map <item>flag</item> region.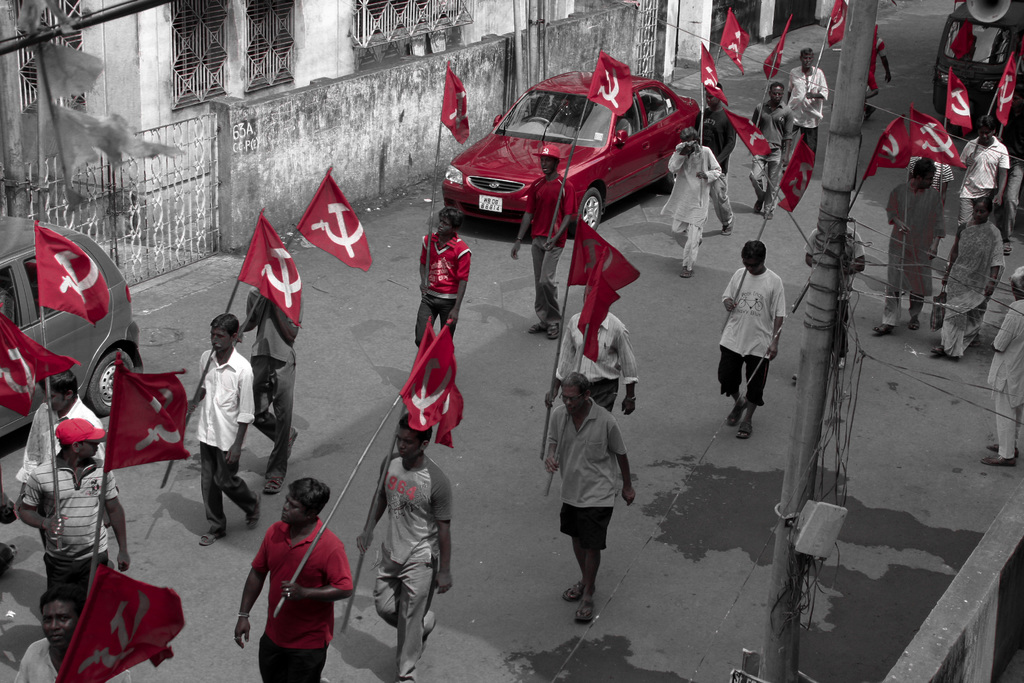
Mapped to locate(0, 325, 82, 415).
